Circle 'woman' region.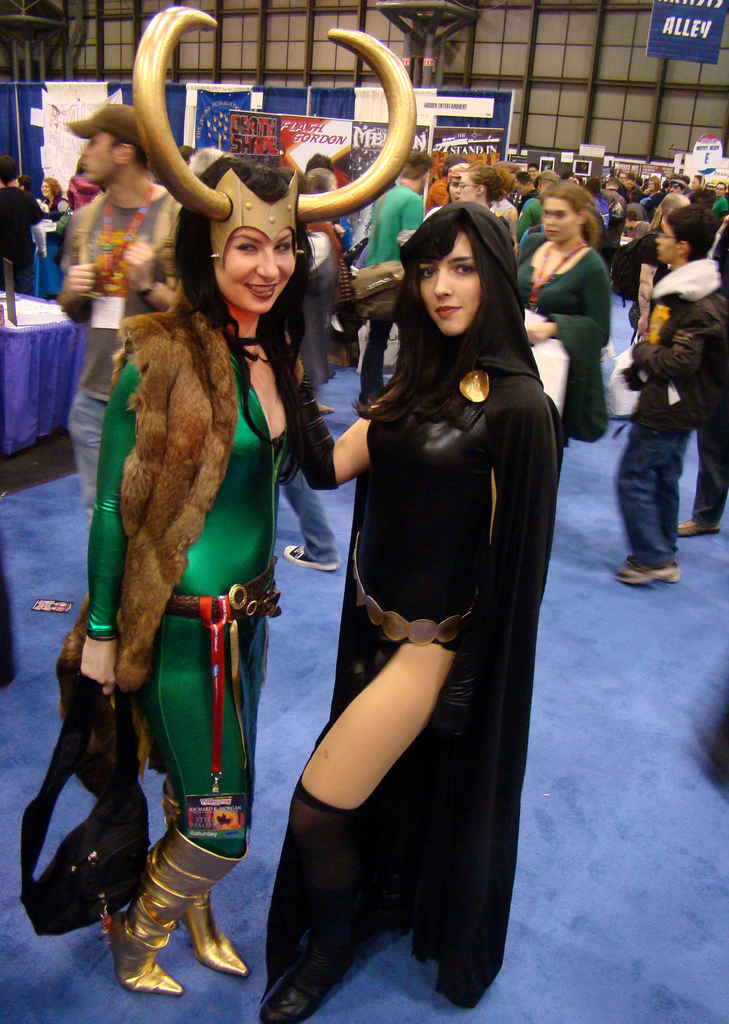
Region: [left=13, top=0, right=415, bottom=996].
